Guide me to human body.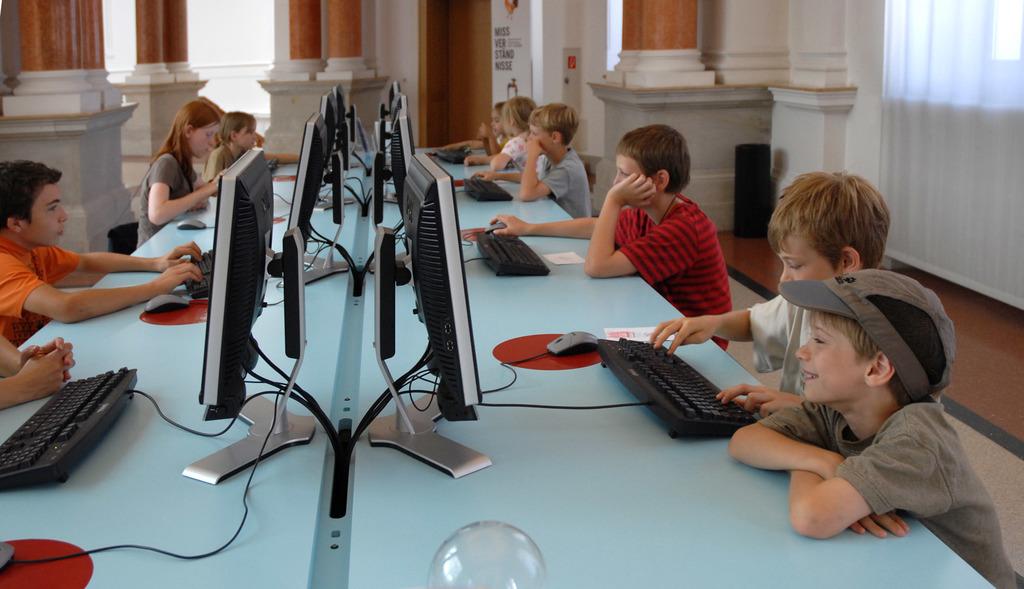
Guidance: rect(490, 168, 735, 351).
